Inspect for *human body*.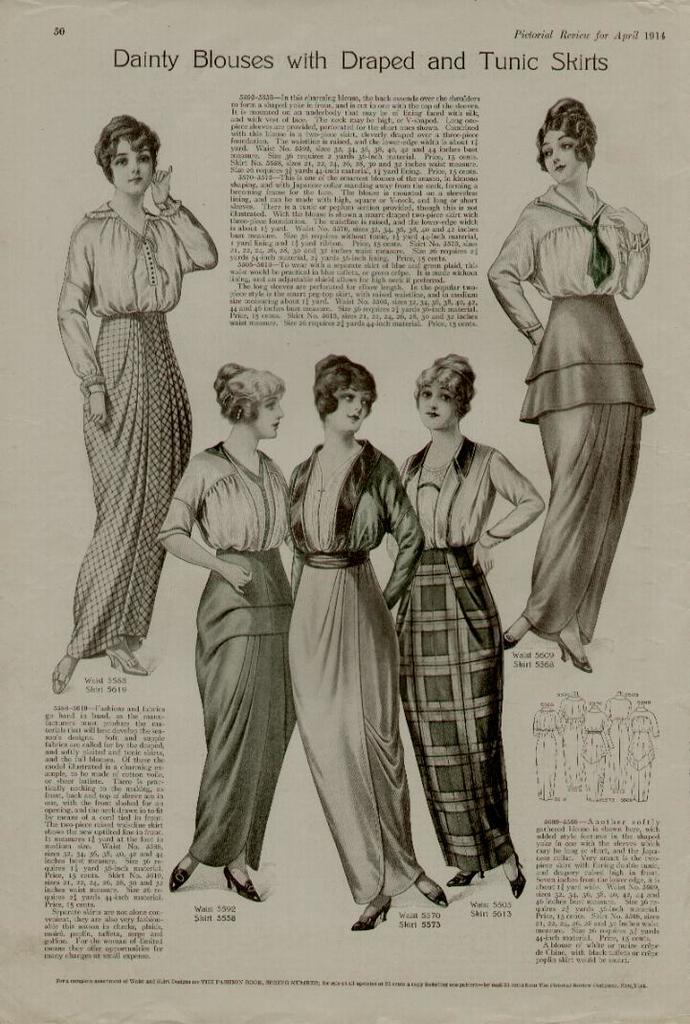
Inspection: select_region(403, 344, 548, 905).
